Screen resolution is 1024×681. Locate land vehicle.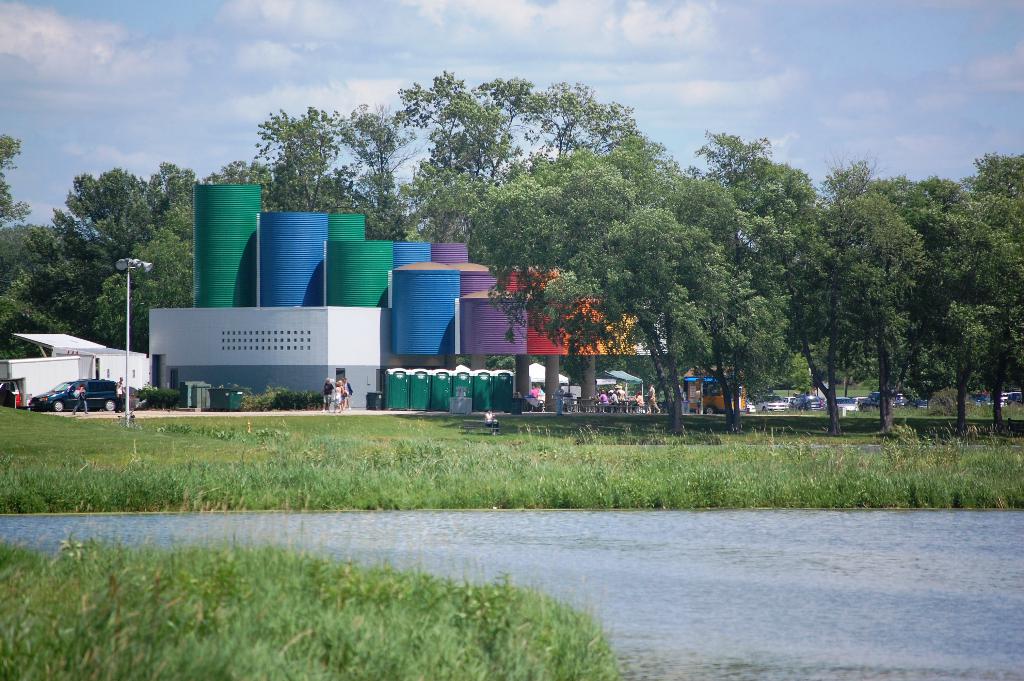
28 381 116 410.
